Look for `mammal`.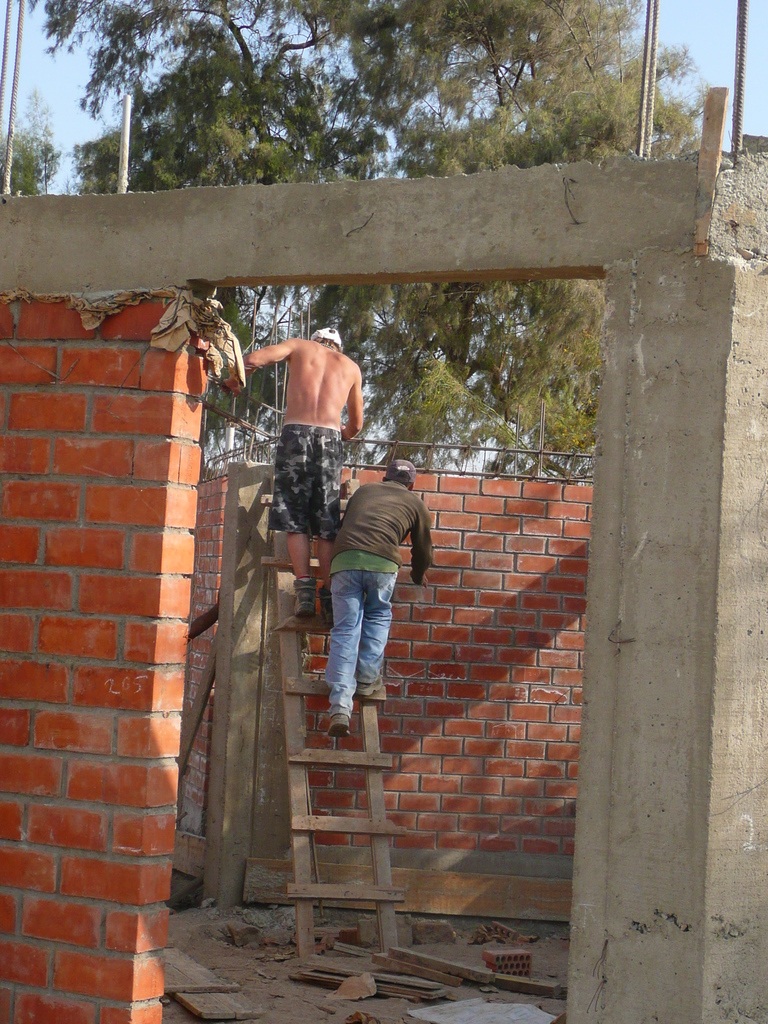
Found: bbox=[310, 444, 424, 752].
